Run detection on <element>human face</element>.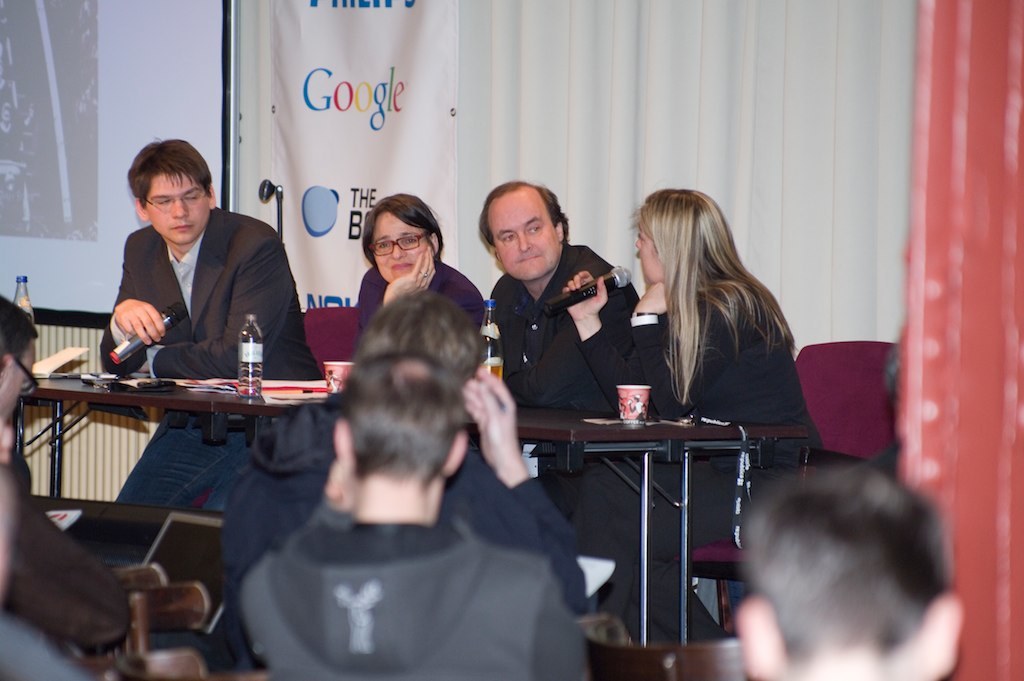
Result: (0, 343, 41, 418).
